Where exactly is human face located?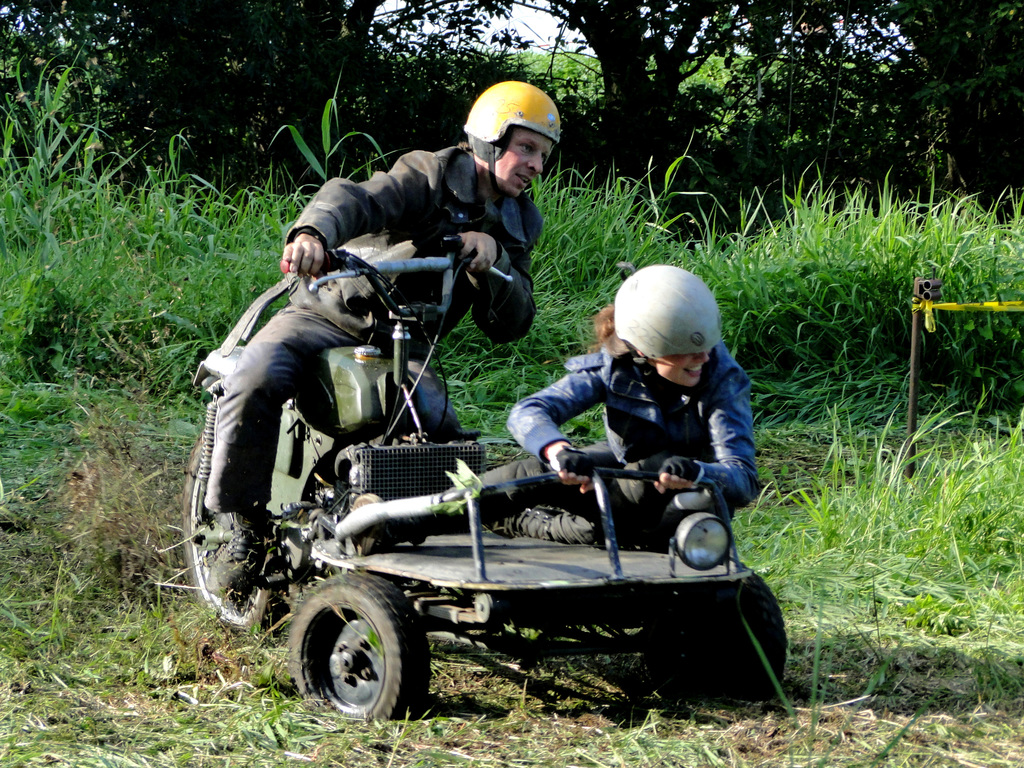
Its bounding box is box=[493, 127, 556, 195].
